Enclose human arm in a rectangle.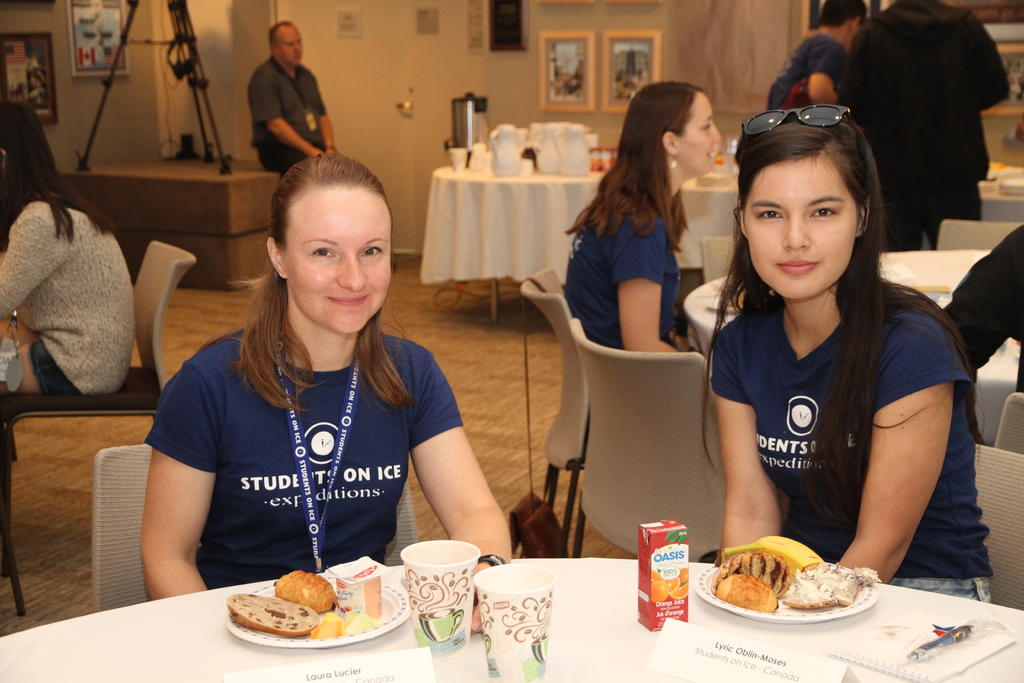
712/325/785/567.
